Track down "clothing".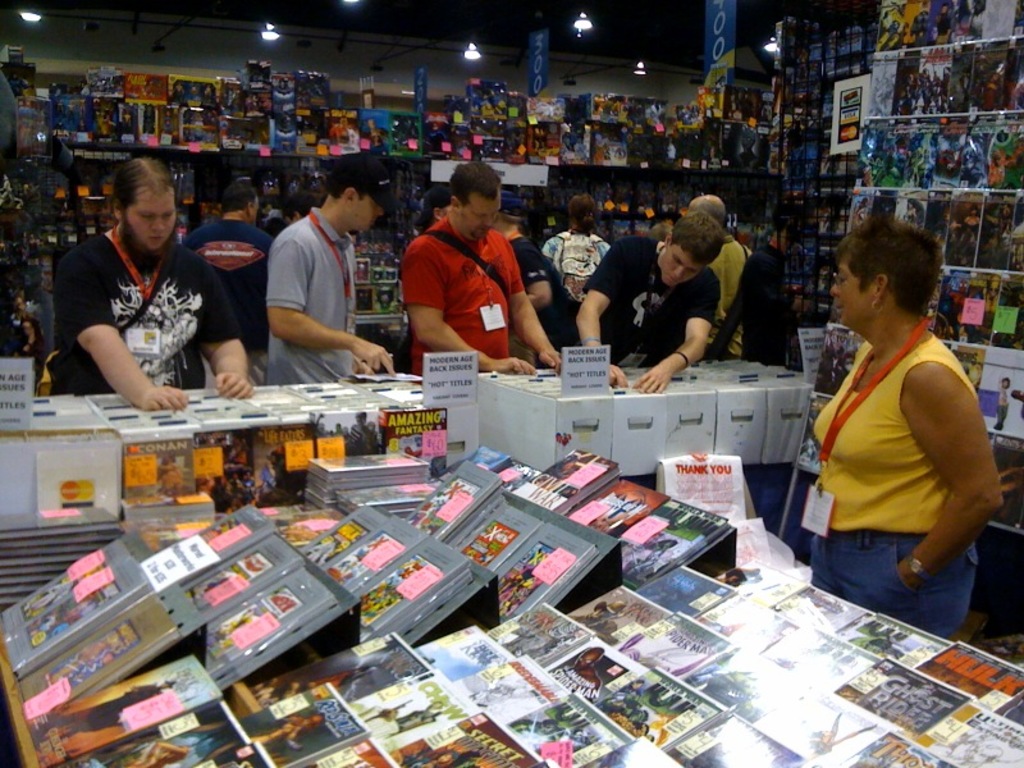
Tracked to select_region(995, 384, 1007, 429).
